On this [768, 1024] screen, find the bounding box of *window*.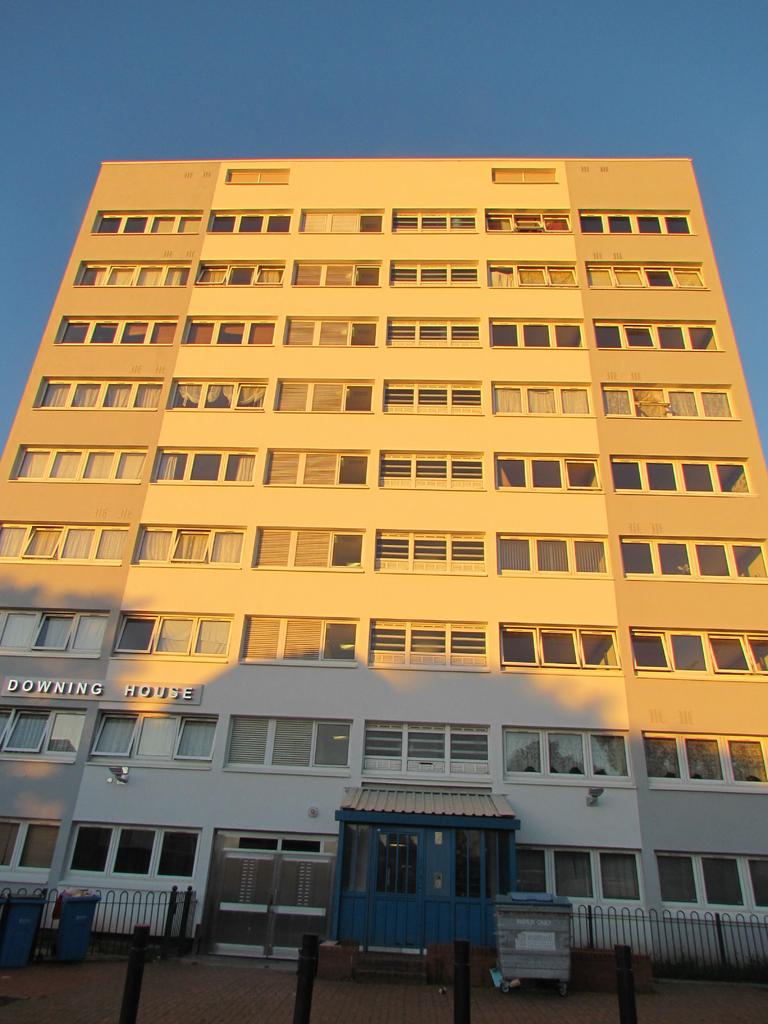
Bounding box: (114,264,133,282).
